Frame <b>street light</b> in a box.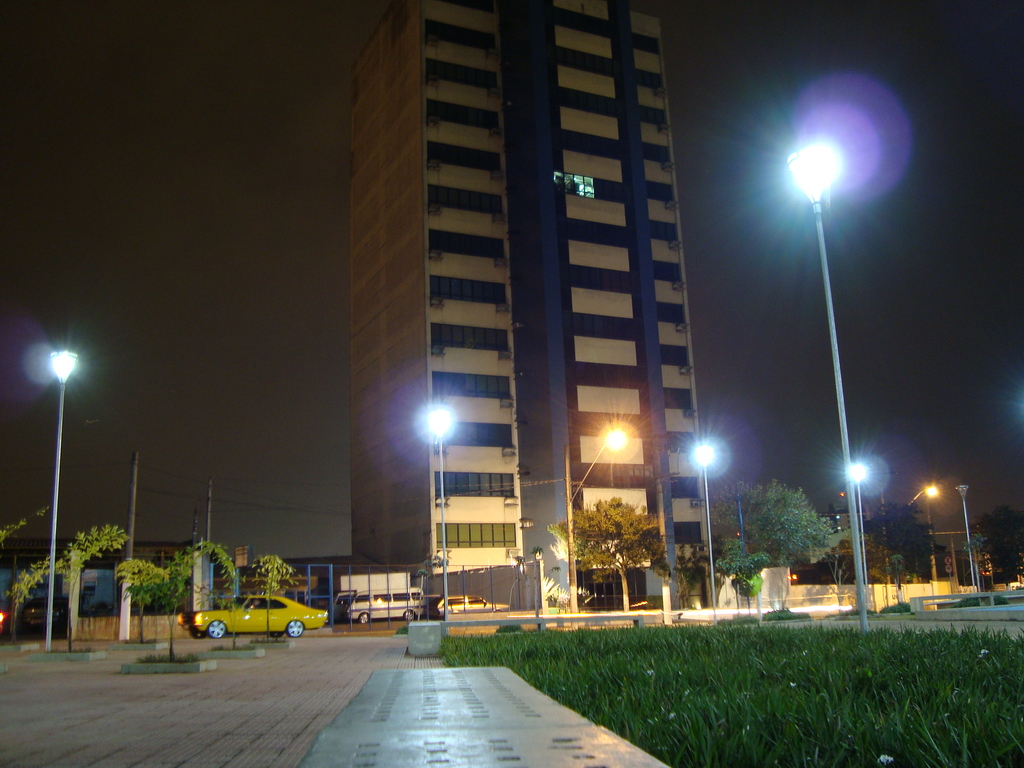
box=[691, 436, 717, 614].
